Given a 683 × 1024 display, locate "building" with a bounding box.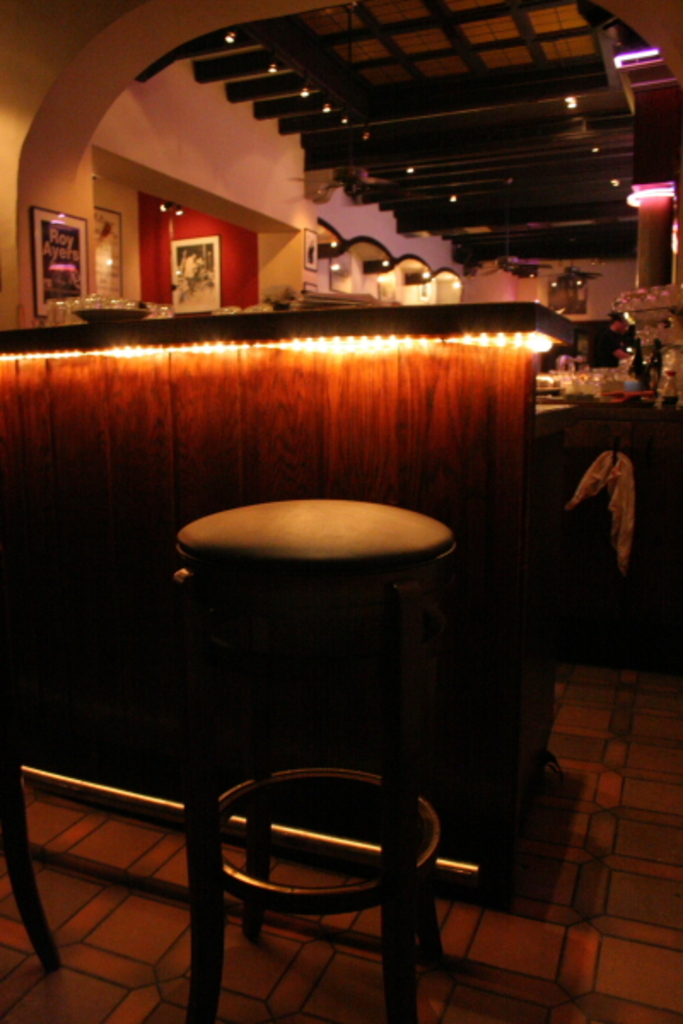
Located: rect(0, 0, 681, 1022).
